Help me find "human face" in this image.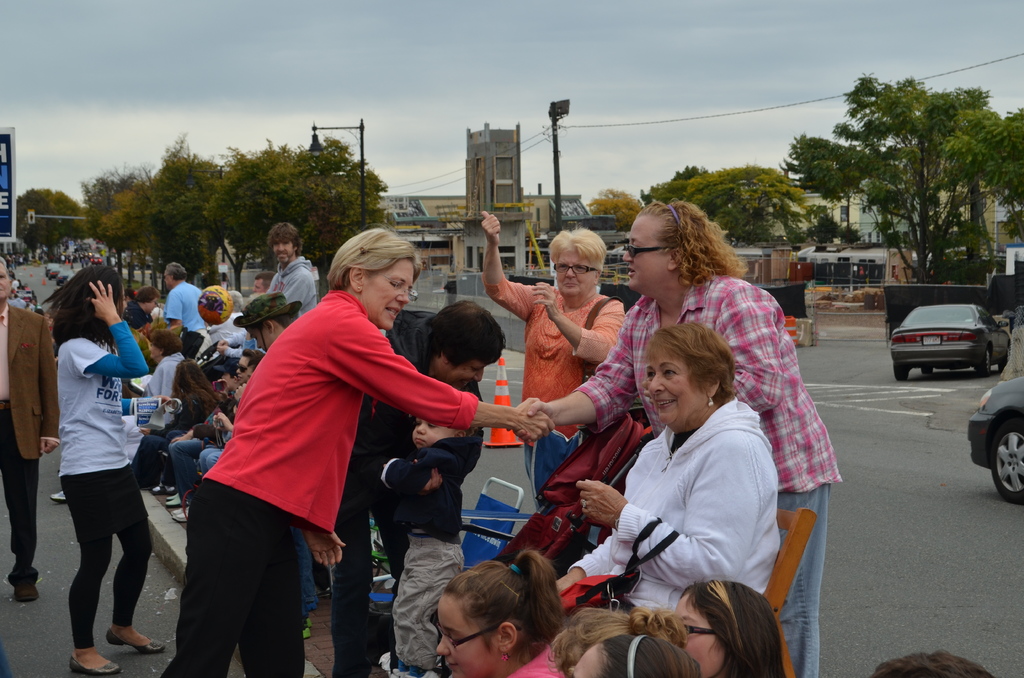
Found it: box=[438, 595, 495, 677].
